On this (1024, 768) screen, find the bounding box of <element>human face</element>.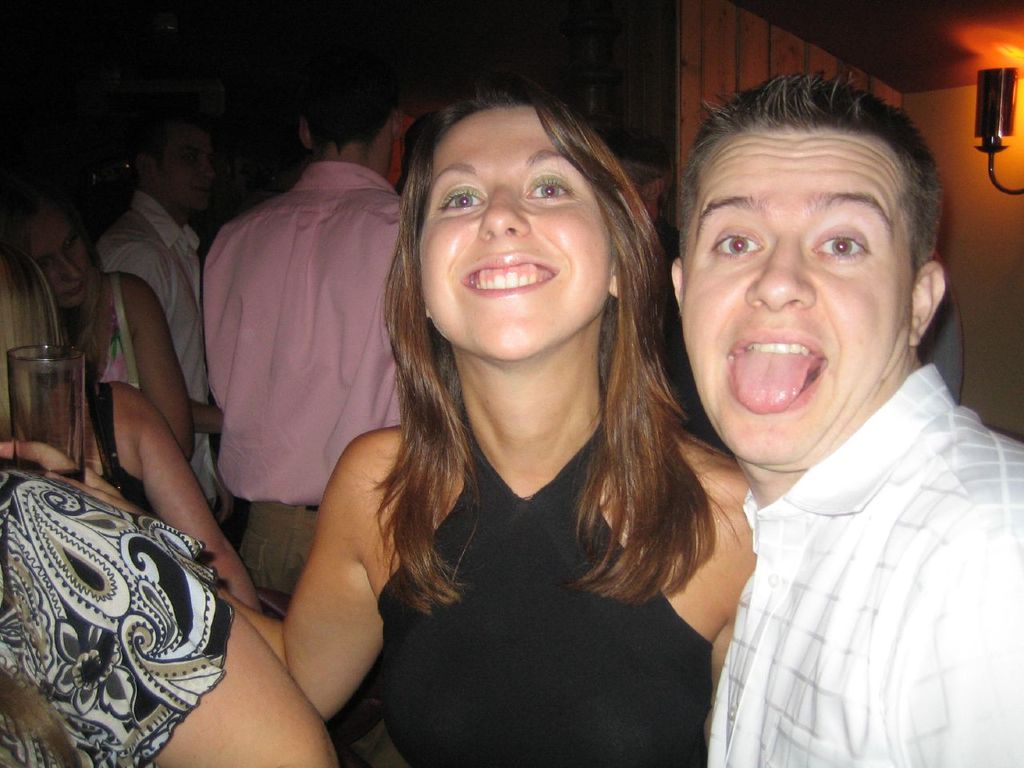
Bounding box: (33, 213, 90, 306).
